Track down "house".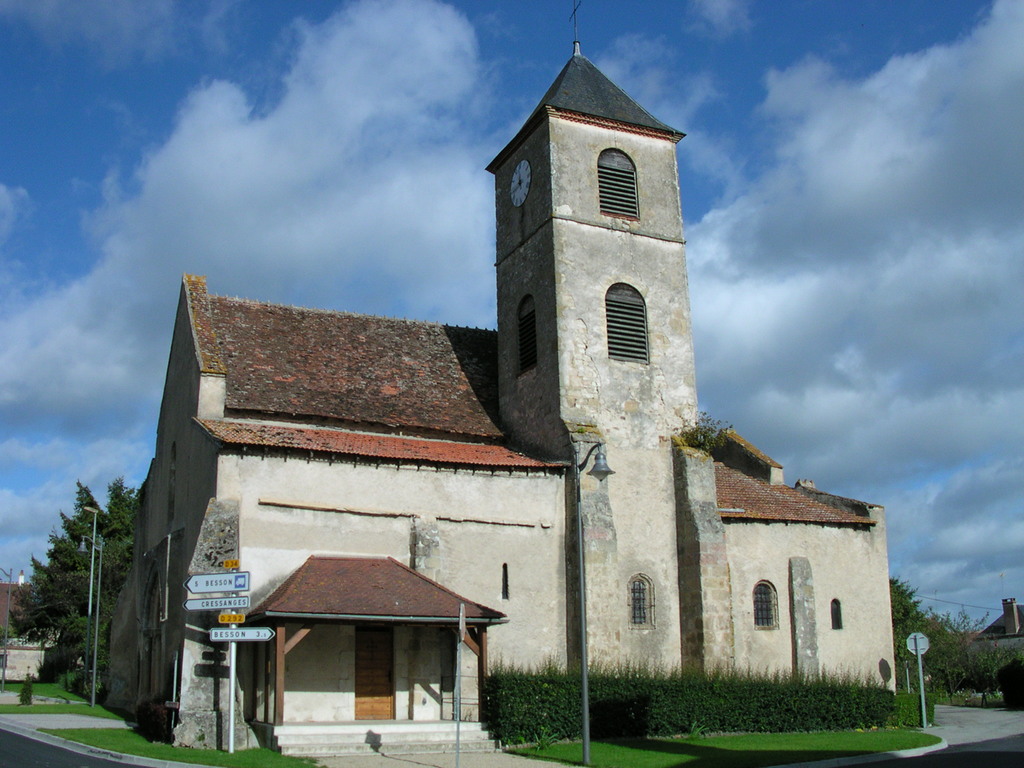
Tracked to detection(961, 602, 1022, 711).
